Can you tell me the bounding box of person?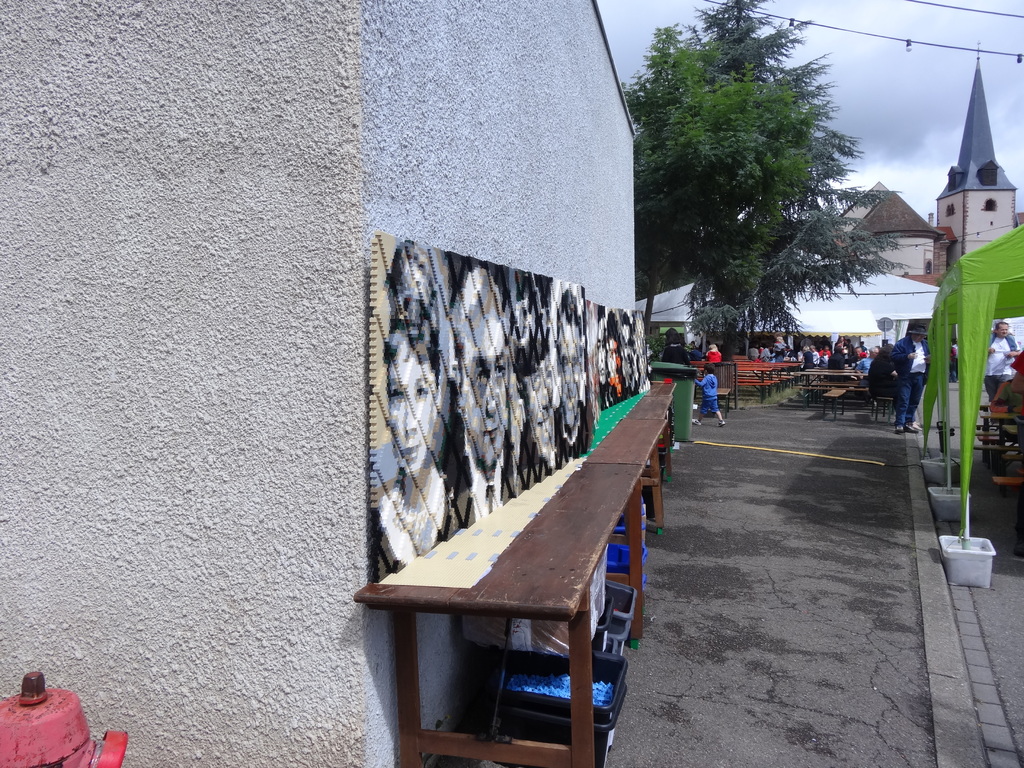
<bbox>547, 278, 598, 467</bbox>.
